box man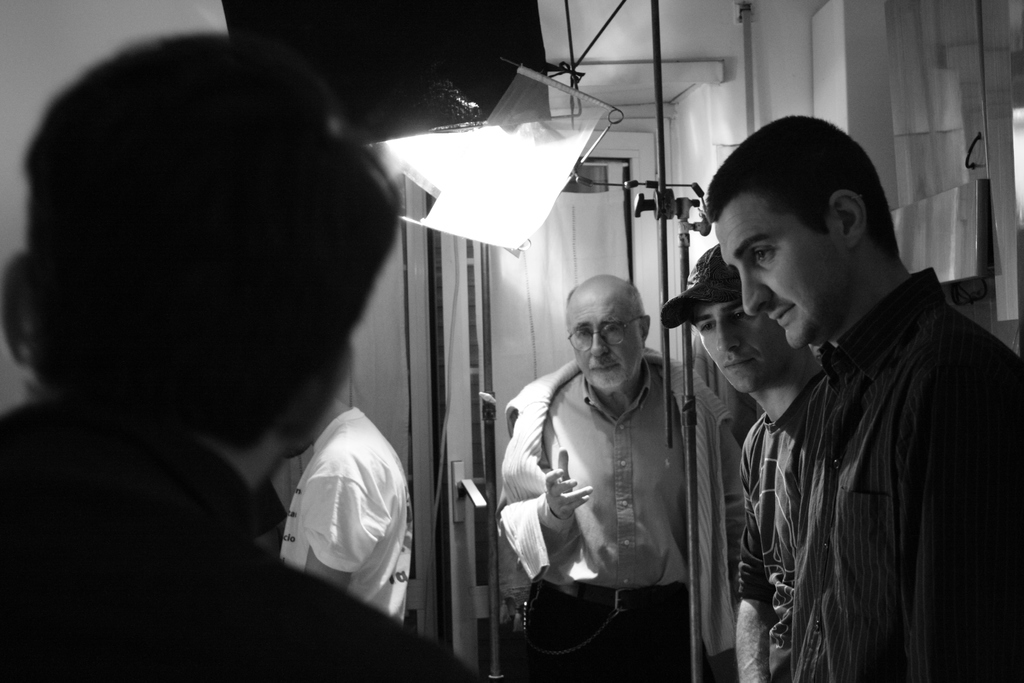
[694, 243, 826, 682]
